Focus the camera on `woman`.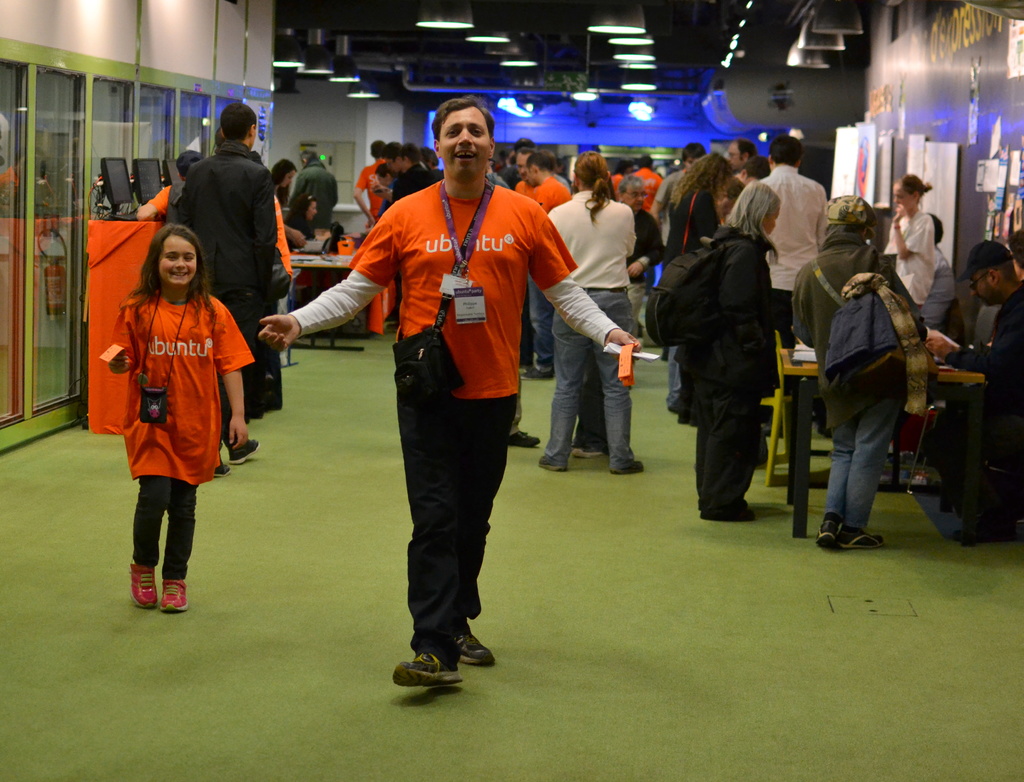
Focus region: box(879, 179, 932, 314).
